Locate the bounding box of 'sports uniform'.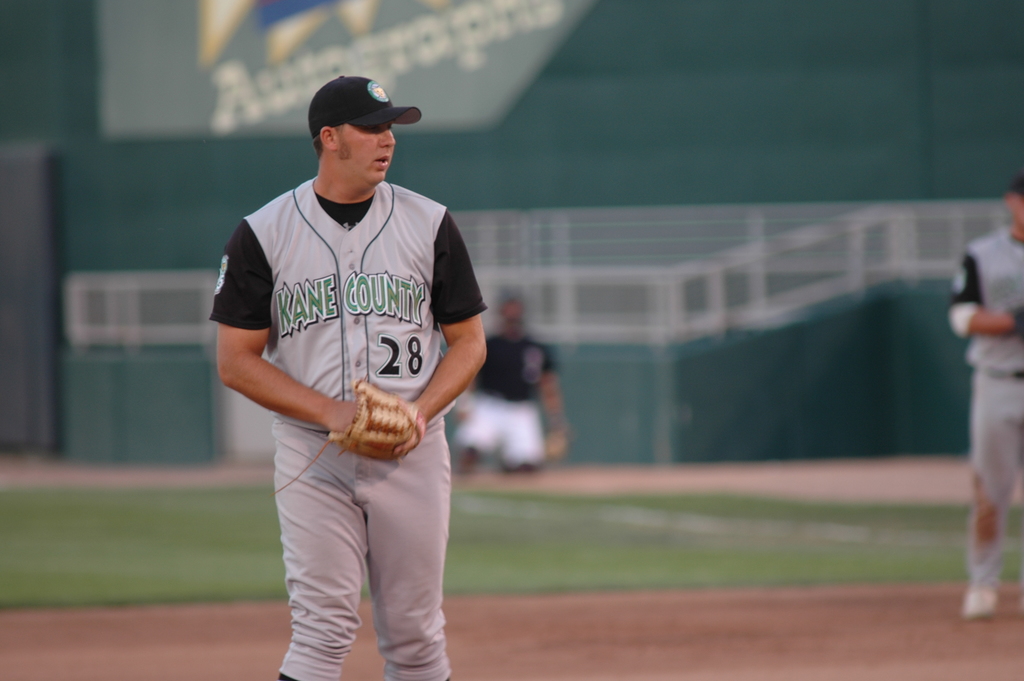
Bounding box: left=455, top=324, right=560, bottom=472.
